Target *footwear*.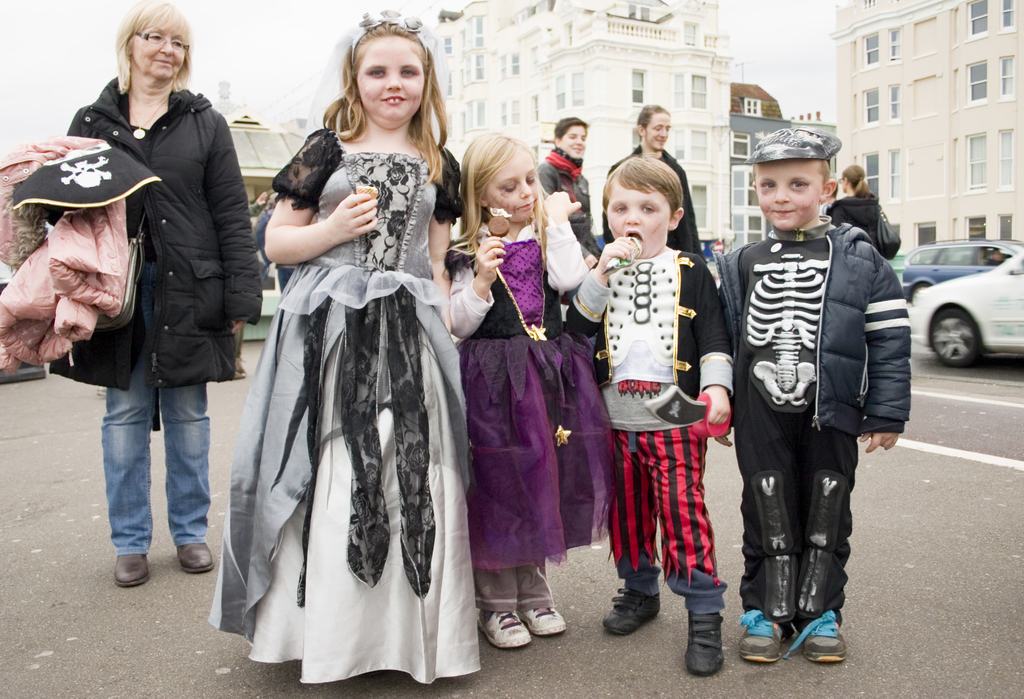
Target region: bbox(735, 615, 787, 662).
